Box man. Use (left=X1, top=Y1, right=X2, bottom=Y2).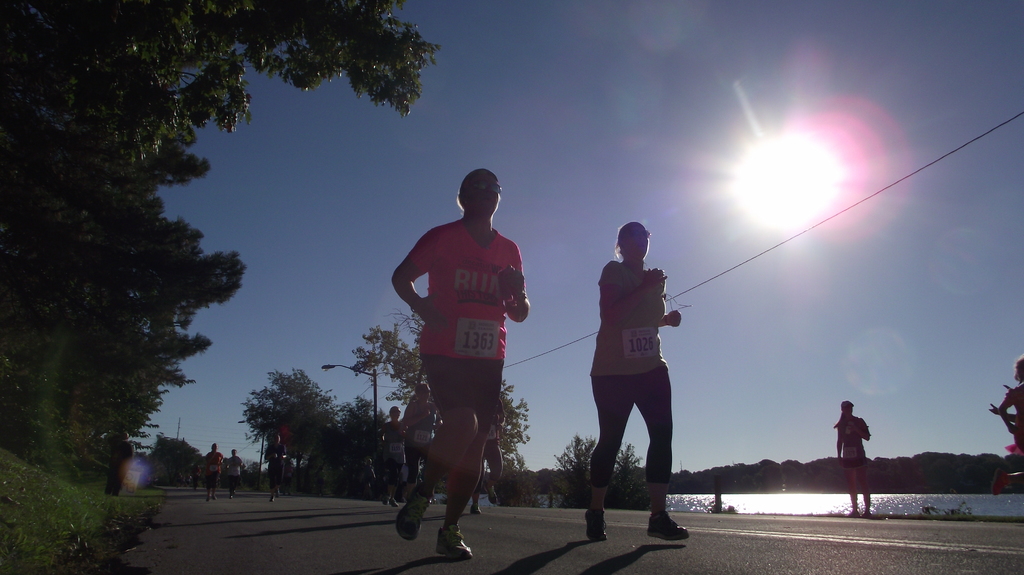
(left=226, top=450, right=242, bottom=500).
